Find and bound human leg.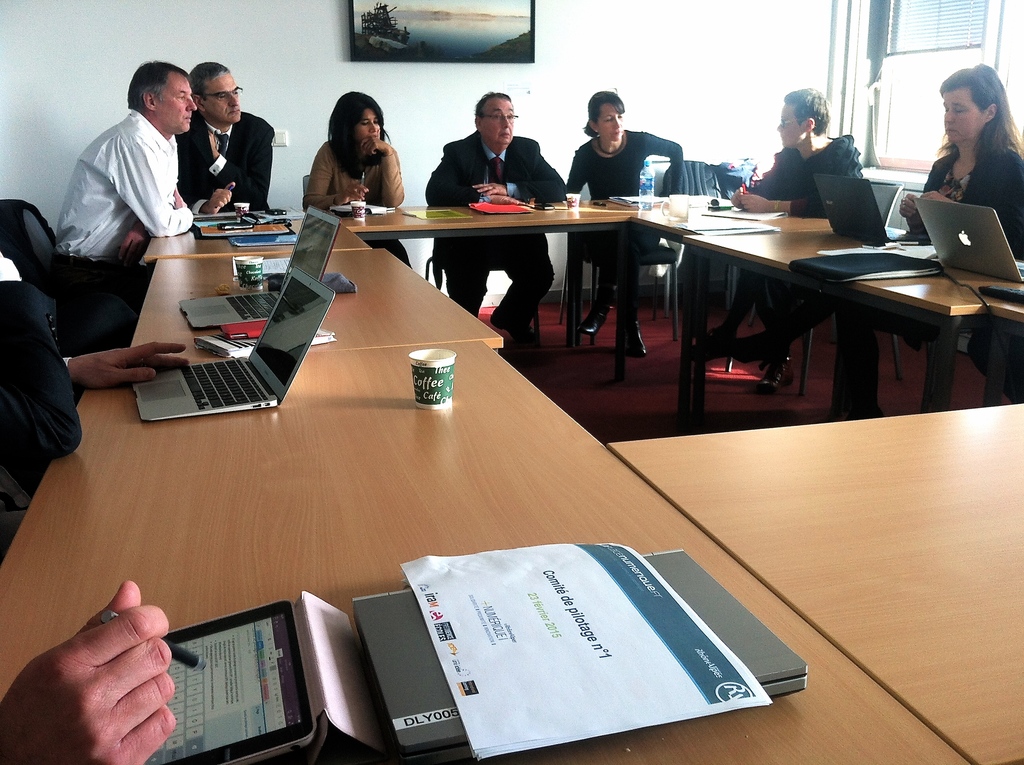
Bound: [490, 236, 552, 339].
